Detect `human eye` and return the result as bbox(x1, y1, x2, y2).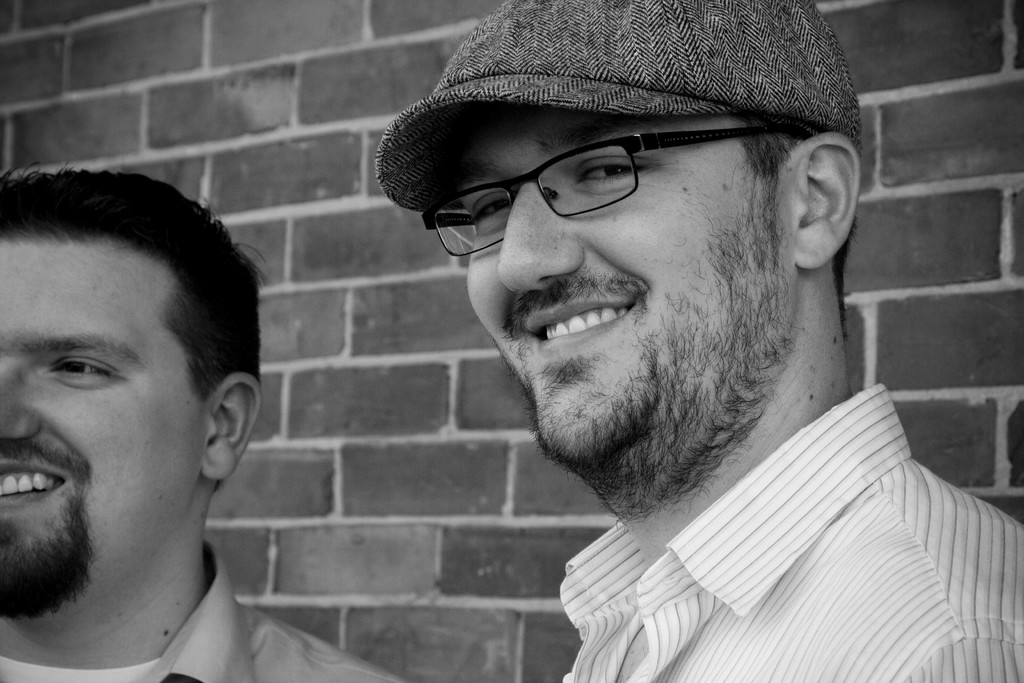
bbox(40, 353, 122, 390).
